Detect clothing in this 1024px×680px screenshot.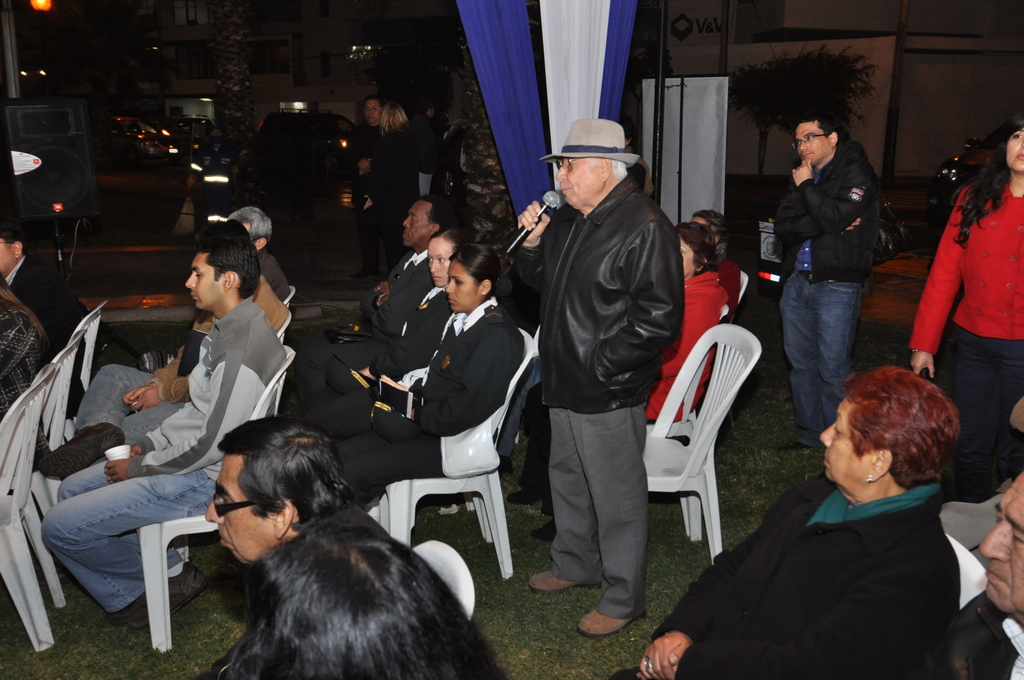
Detection: 516:170:686:615.
